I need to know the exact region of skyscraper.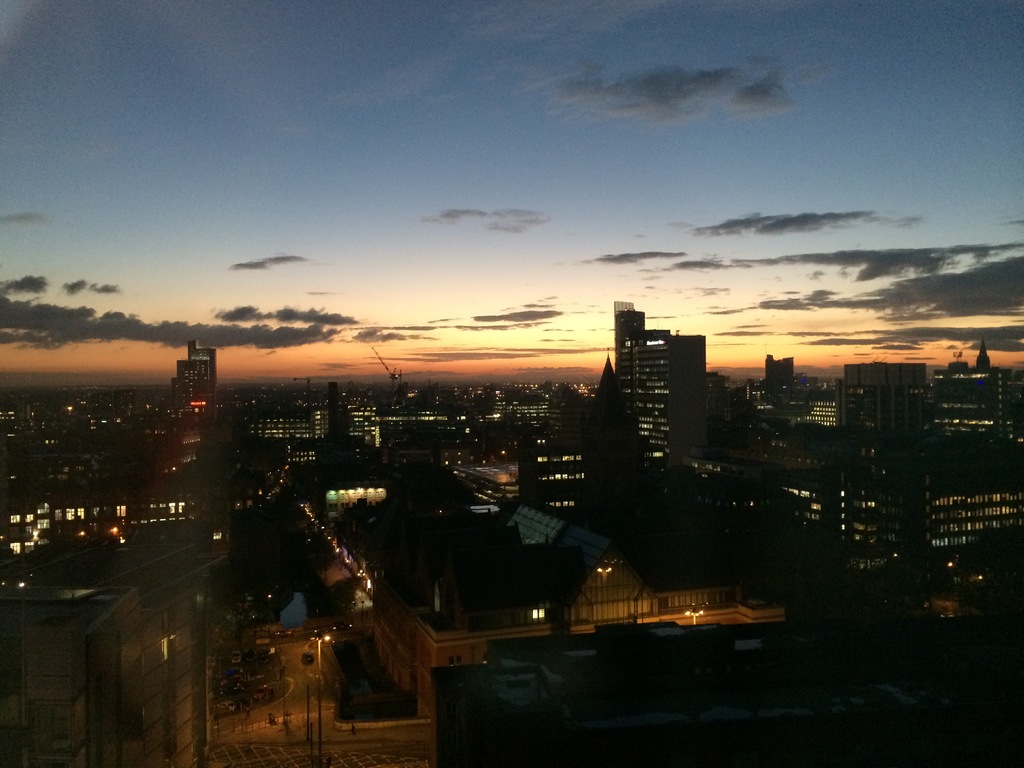
Region: (591, 299, 708, 508).
